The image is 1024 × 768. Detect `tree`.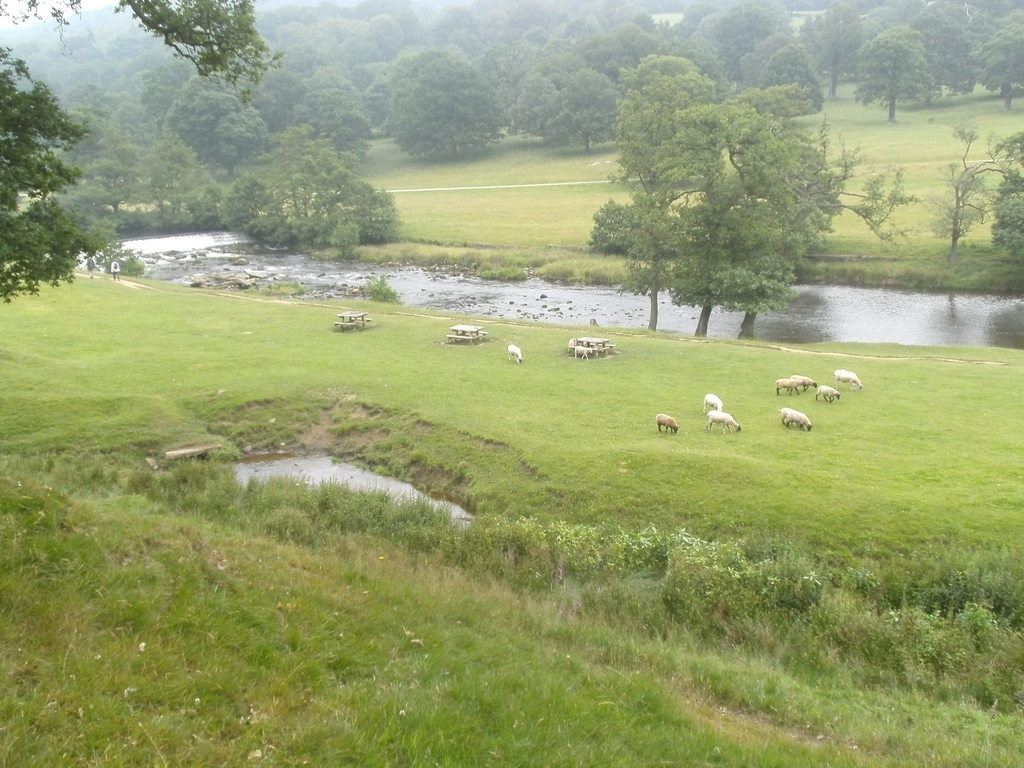
Detection: 108/0/292/104.
